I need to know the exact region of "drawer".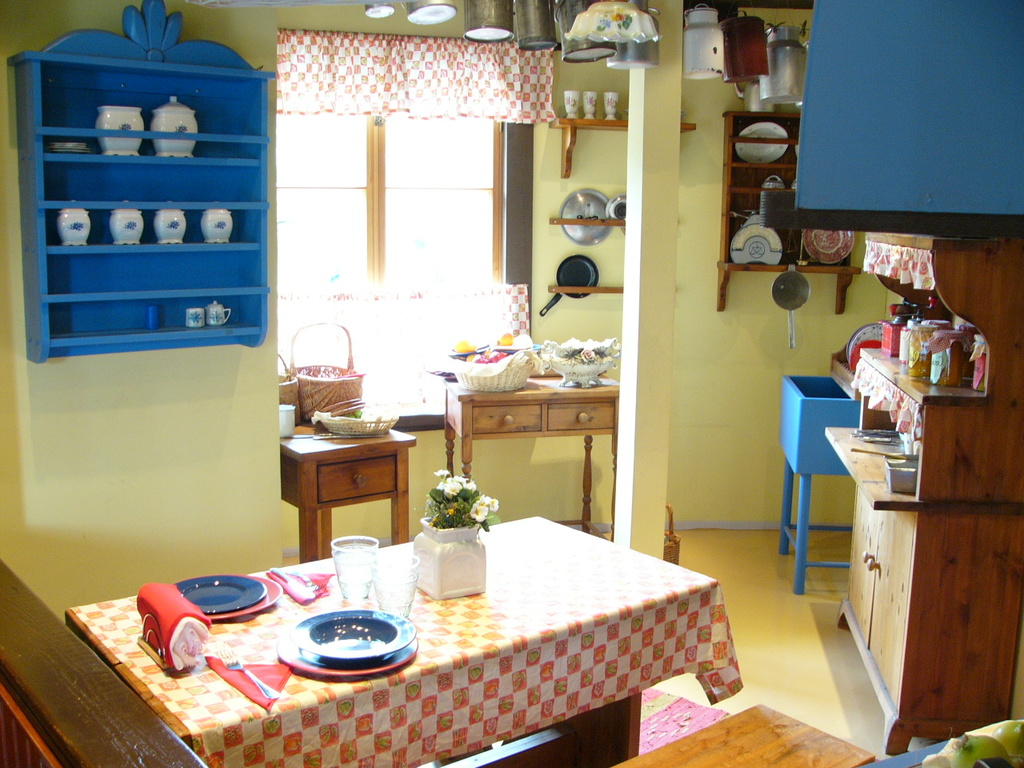
Region: bbox(317, 454, 397, 498).
